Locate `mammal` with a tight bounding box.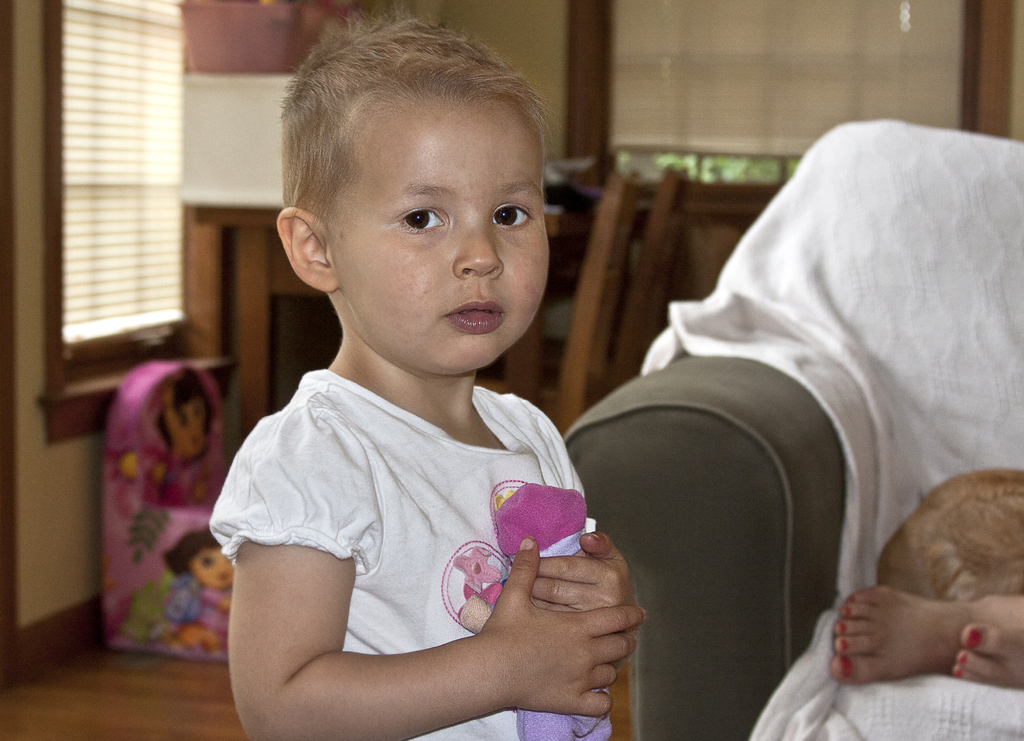
detection(831, 581, 1023, 690).
